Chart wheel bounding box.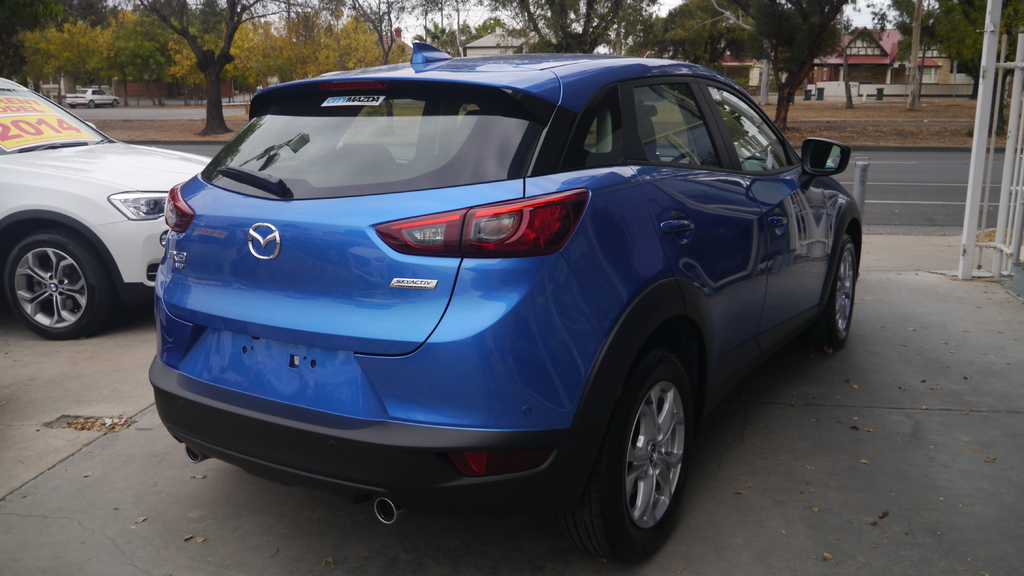
Charted: 68, 104, 77, 108.
